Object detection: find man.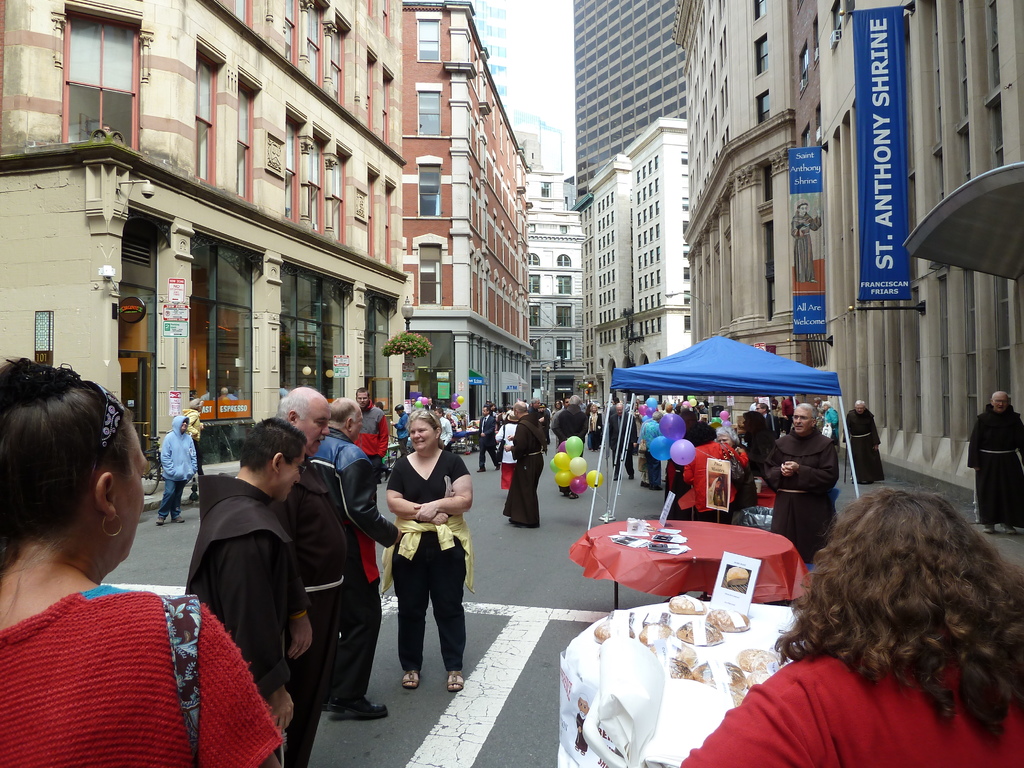
box=[147, 412, 202, 531].
